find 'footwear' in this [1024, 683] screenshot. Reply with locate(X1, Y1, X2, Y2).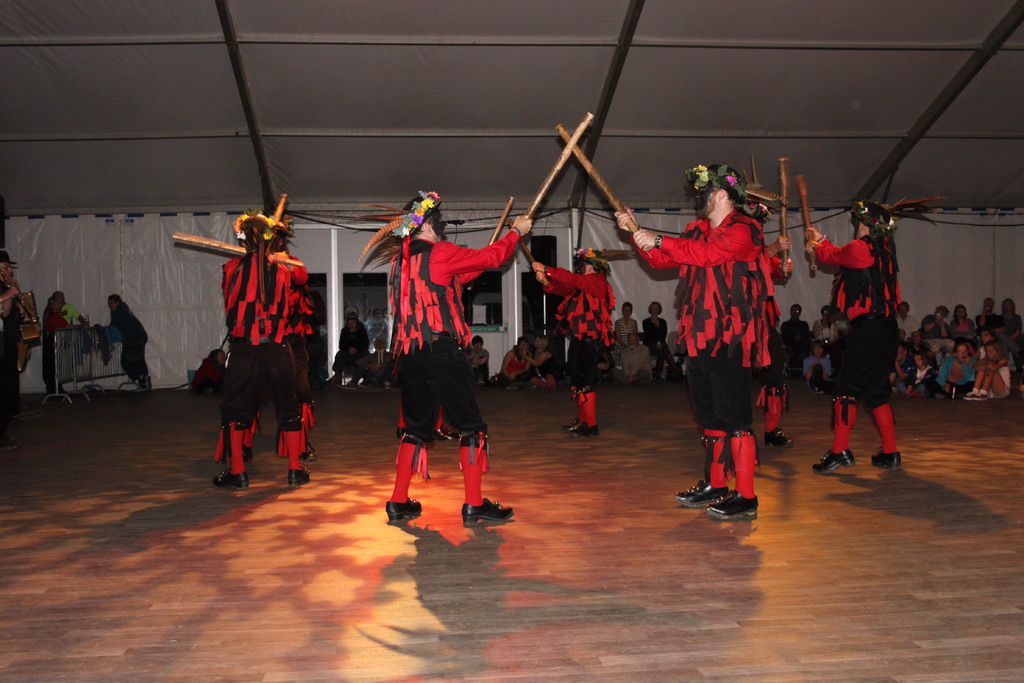
locate(462, 493, 515, 525).
